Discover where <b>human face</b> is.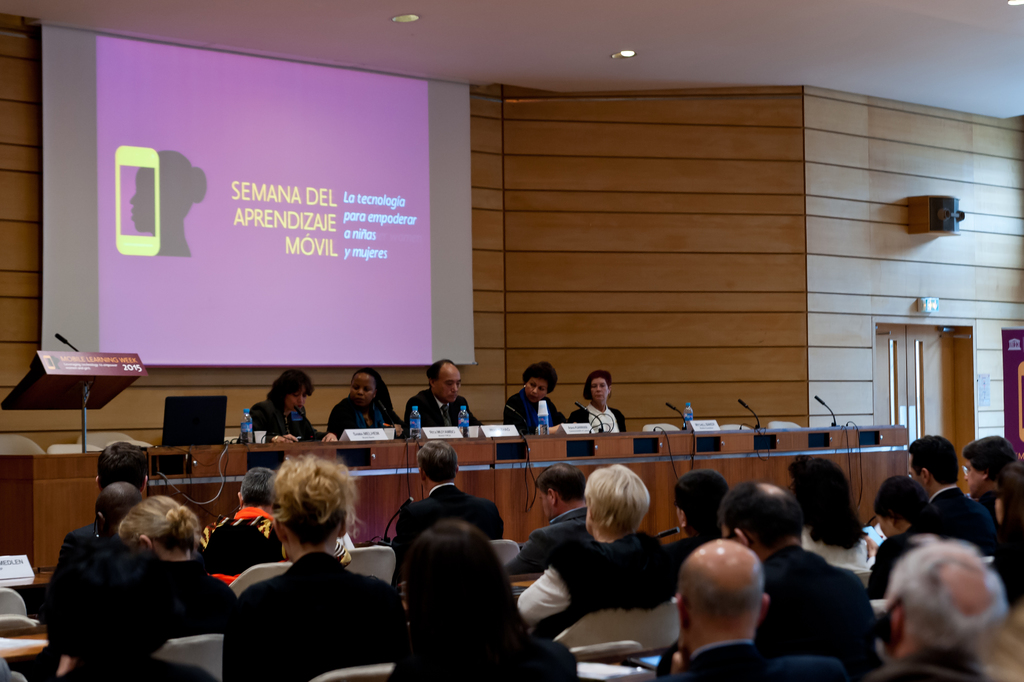
Discovered at detection(436, 366, 461, 401).
